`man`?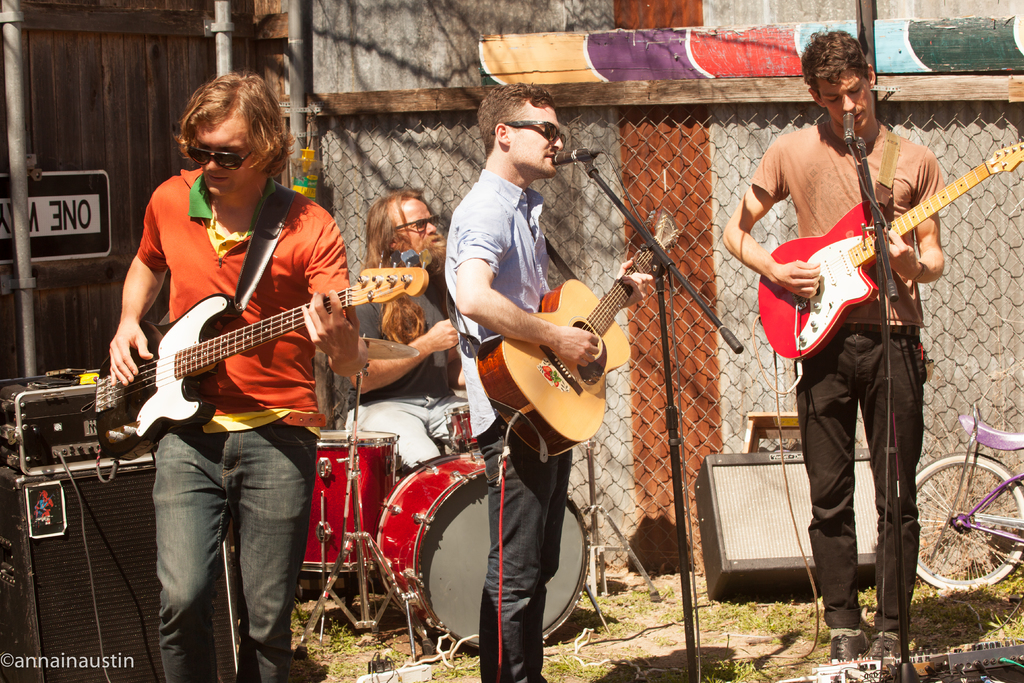
x1=351 y1=188 x2=471 y2=470
